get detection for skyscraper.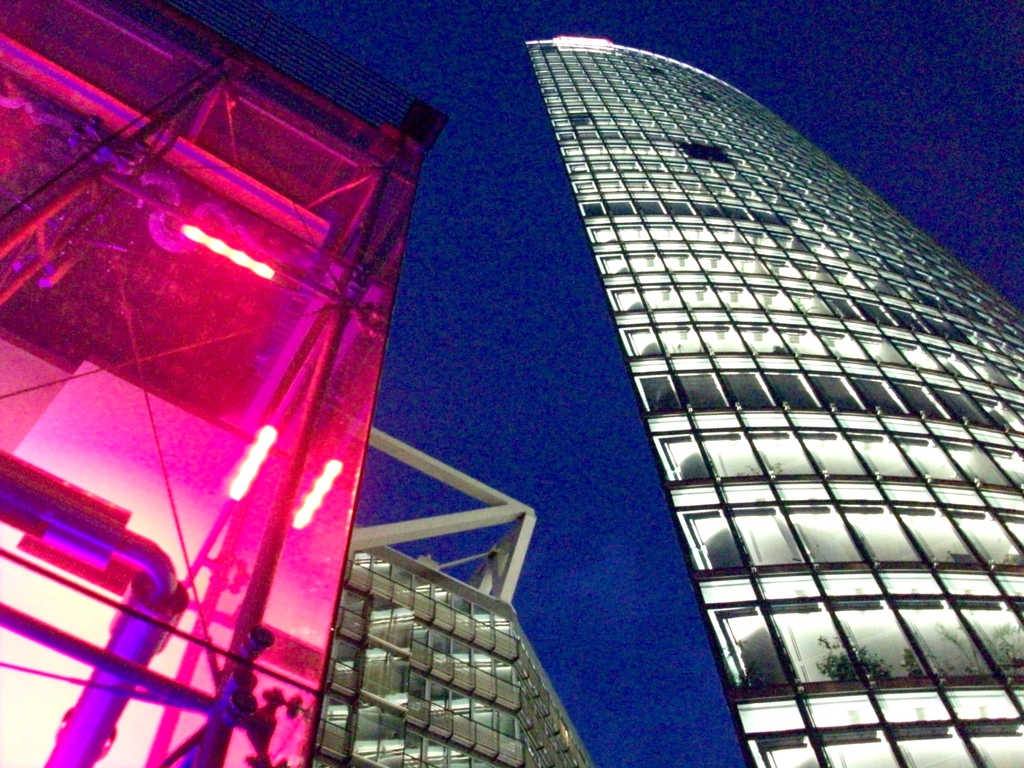
Detection: x1=307 y1=436 x2=588 y2=767.
